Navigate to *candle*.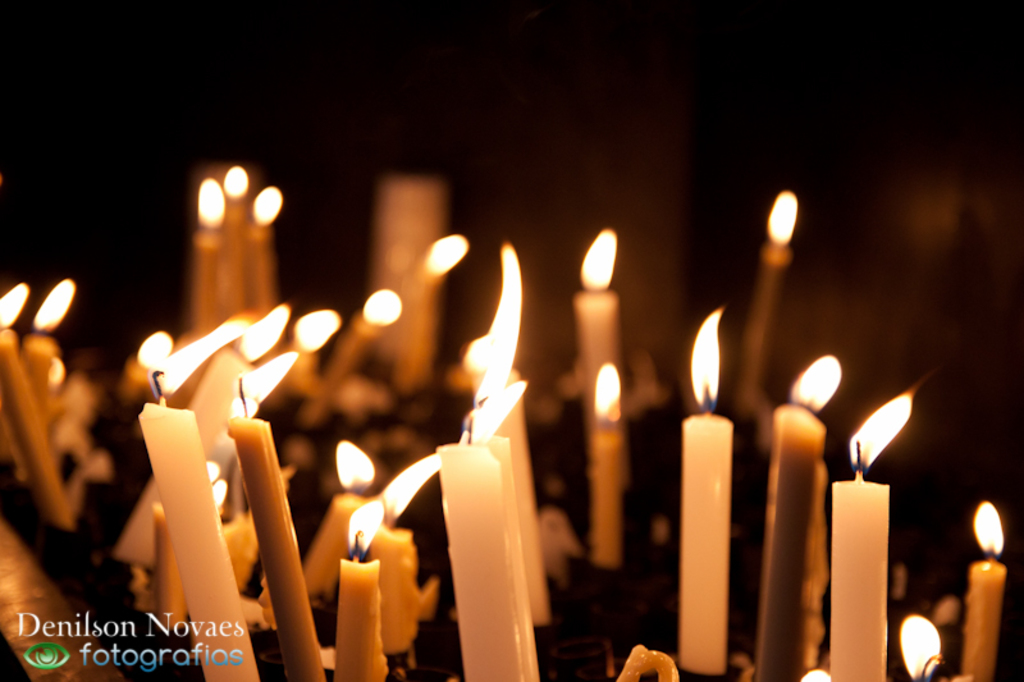
Navigation target: crop(223, 165, 247, 326).
